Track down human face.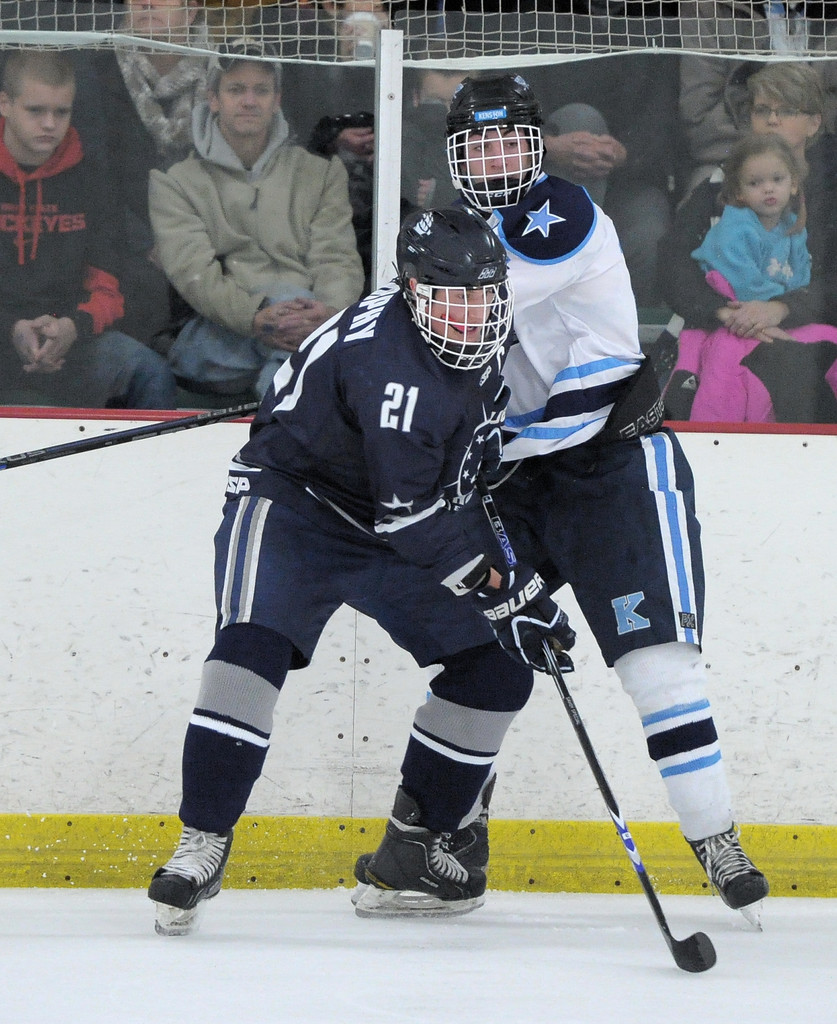
Tracked to 428, 284, 493, 338.
